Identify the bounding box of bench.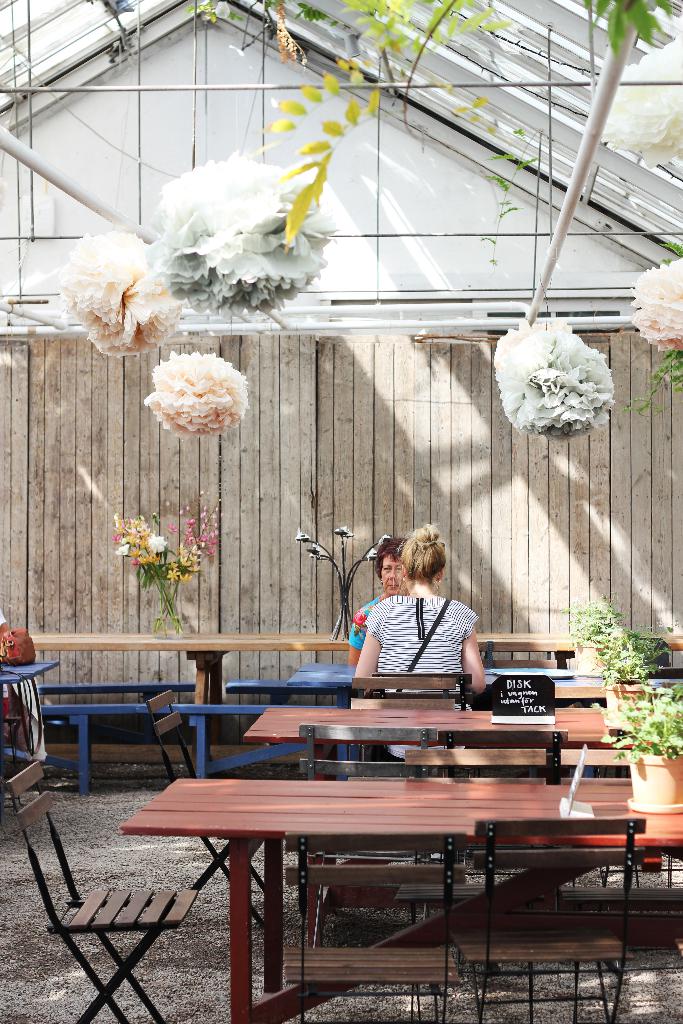
(15, 627, 365, 748).
